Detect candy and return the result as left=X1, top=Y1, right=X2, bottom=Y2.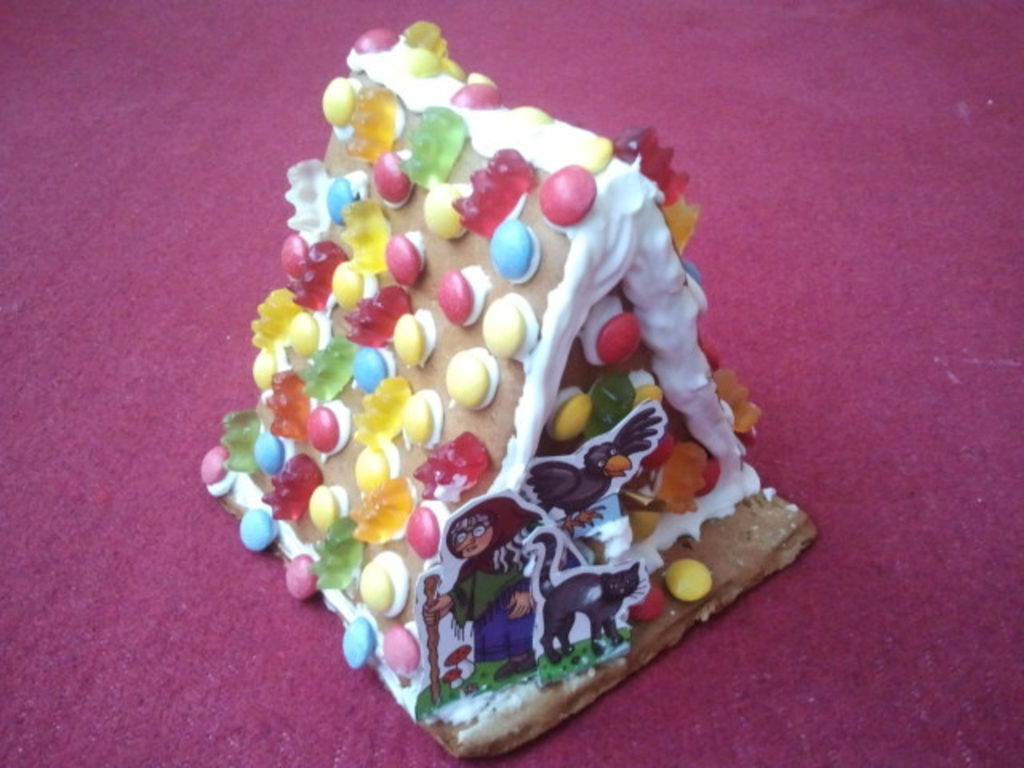
left=666, top=552, right=718, bottom=597.
